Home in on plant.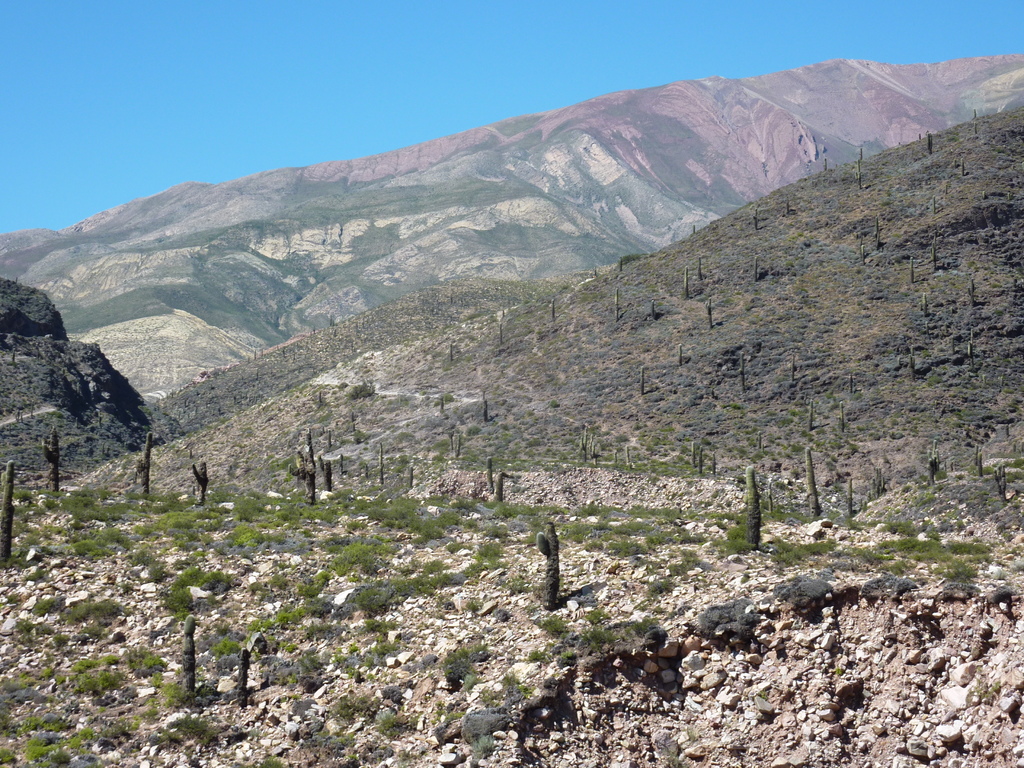
Homed in at crop(0, 730, 76, 767).
